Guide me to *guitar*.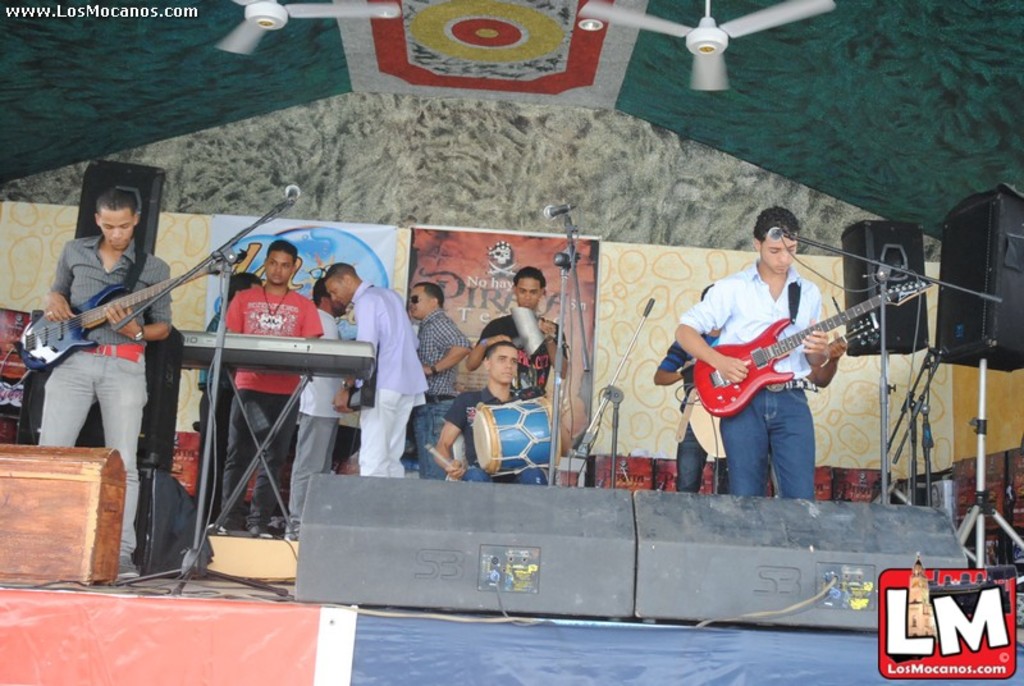
Guidance: (left=8, top=247, right=251, bottom=374).
